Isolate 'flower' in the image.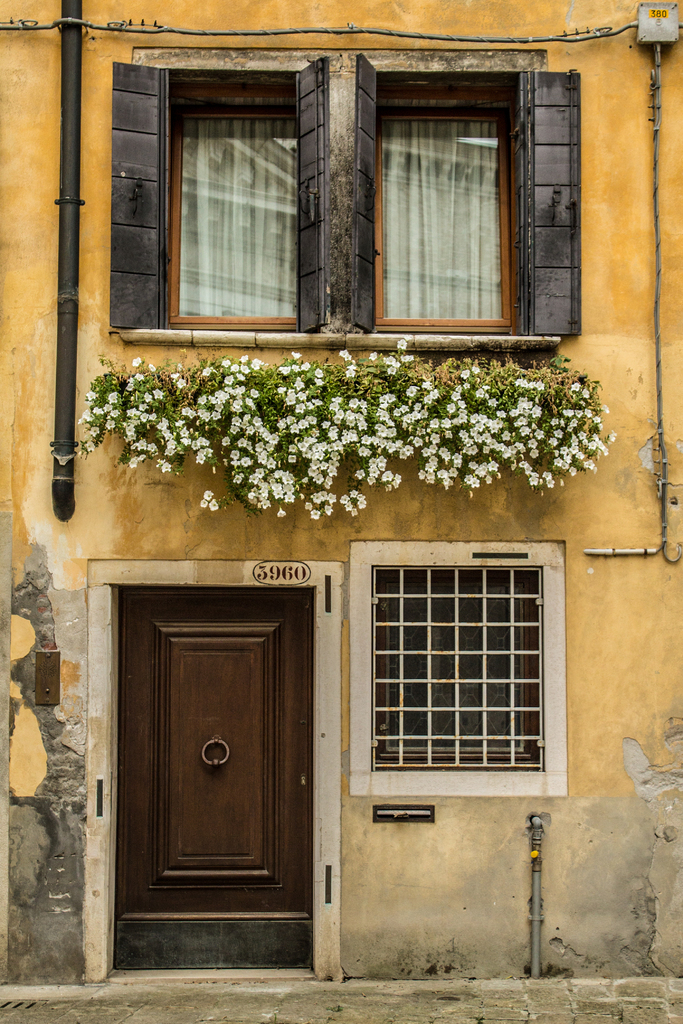
Isolated region: <bbox>222, 435, 229, 447</bbox>.
